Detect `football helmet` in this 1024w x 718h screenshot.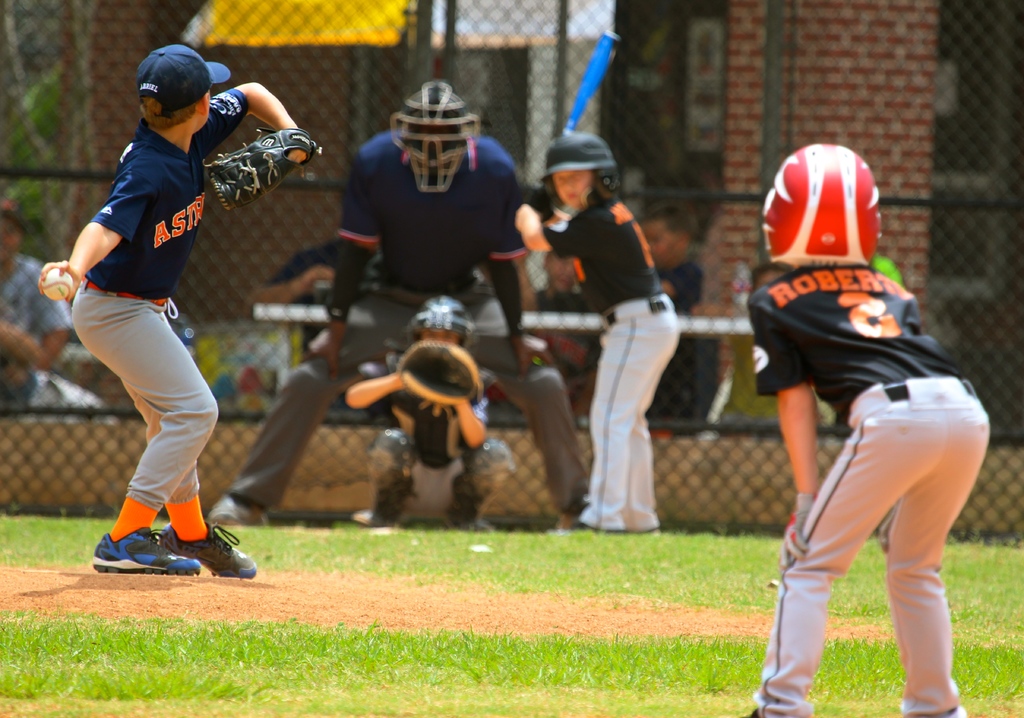
Detection: <box>383,76,491,198</box>.
